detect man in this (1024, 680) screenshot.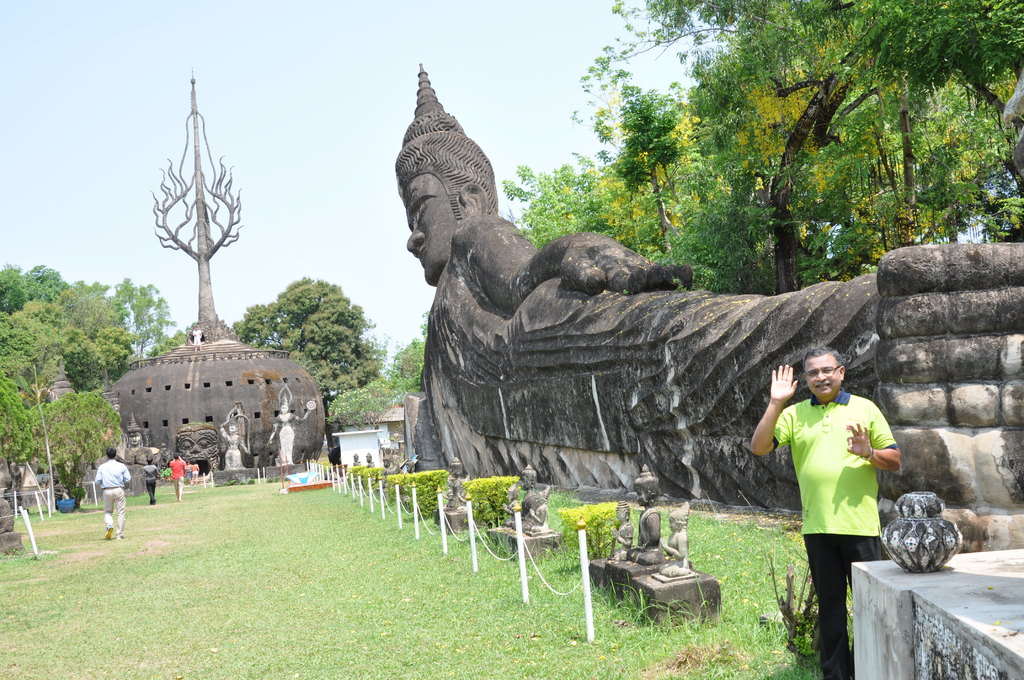
Detection: l=447, t=458, r=463, b=510.
